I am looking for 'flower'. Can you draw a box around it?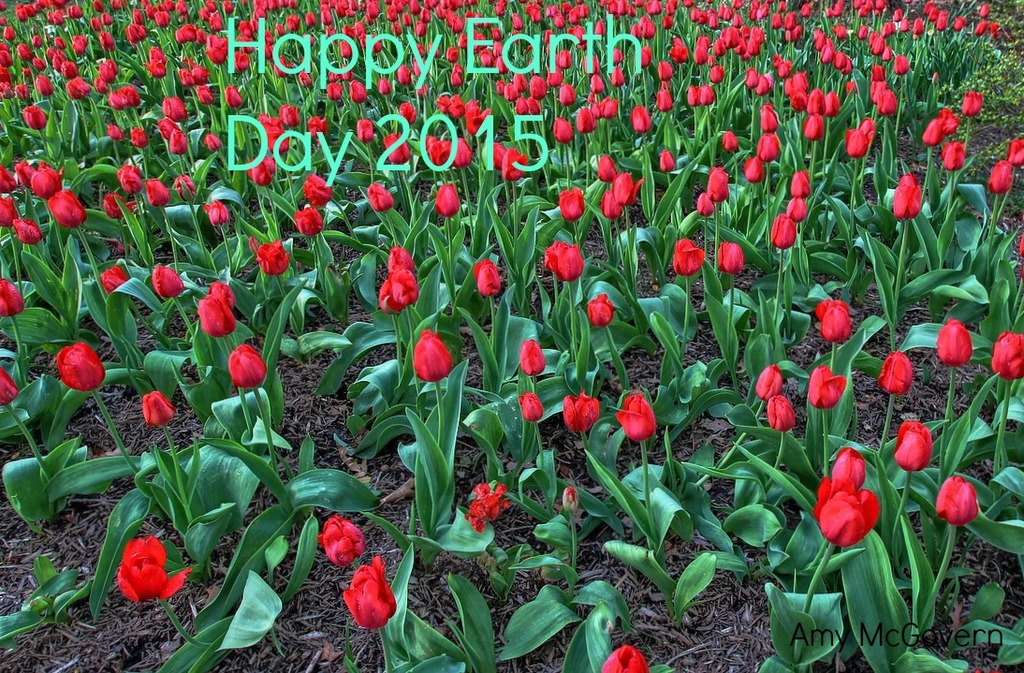
Sure, the bounding box is x1=596, y1=154, x2=615, y2=182.
